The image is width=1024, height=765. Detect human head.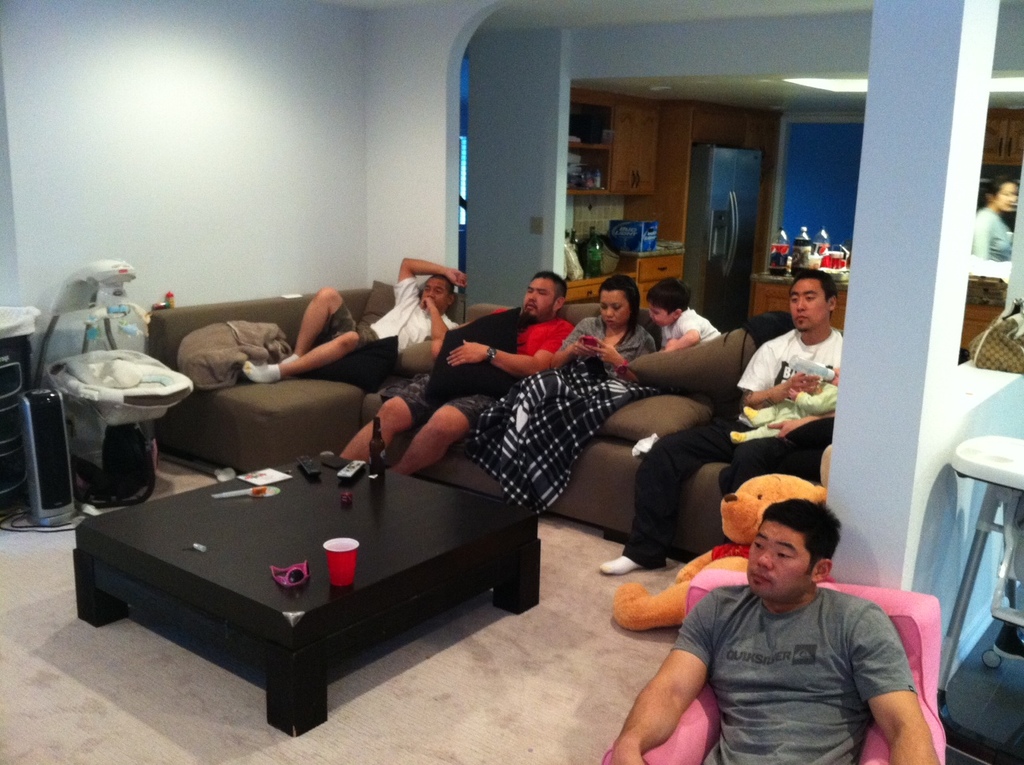
Detection: pyautogui.locateOnScreen(597, 280, 638, 326).
